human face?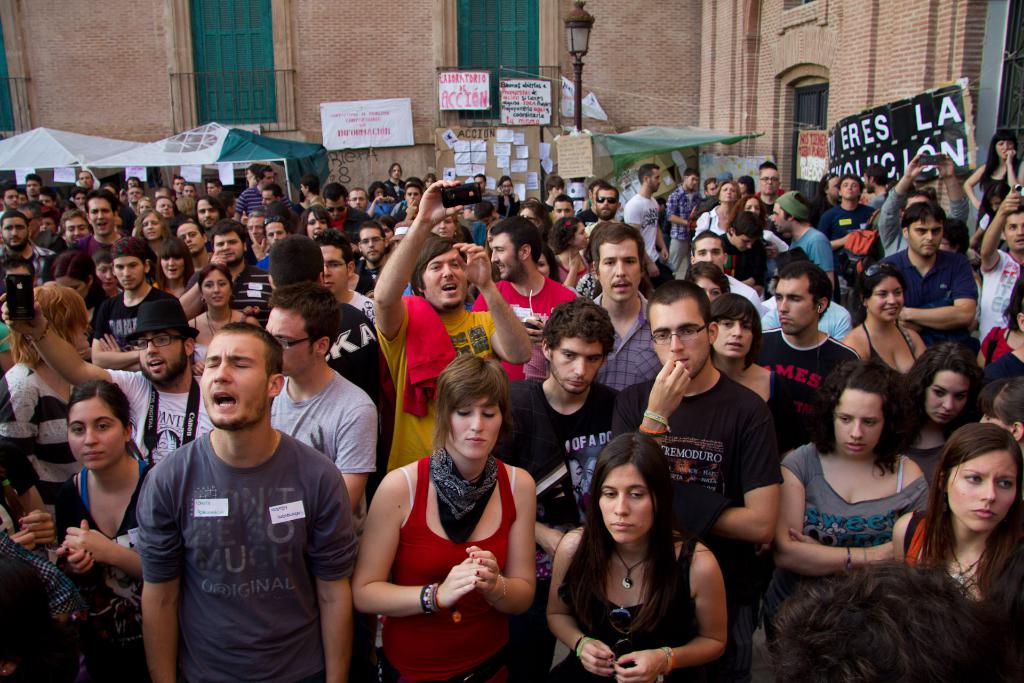
box(113, 251, 148, 293)
